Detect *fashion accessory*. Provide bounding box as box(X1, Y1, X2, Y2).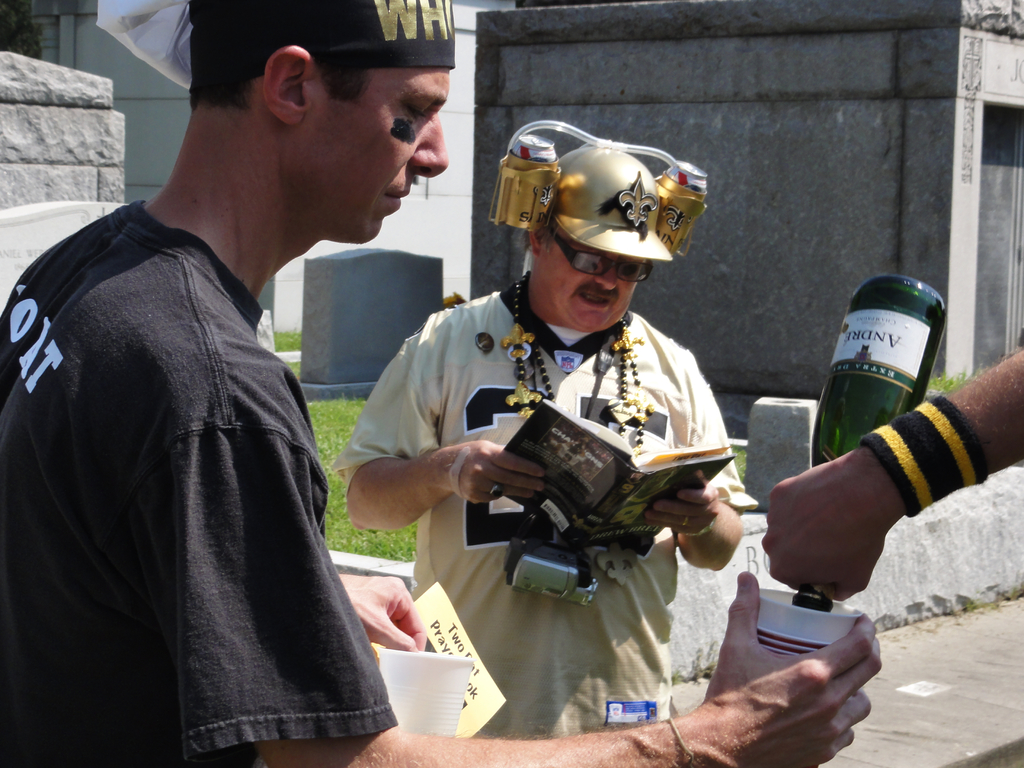
box(856, 395, 990, 523).
